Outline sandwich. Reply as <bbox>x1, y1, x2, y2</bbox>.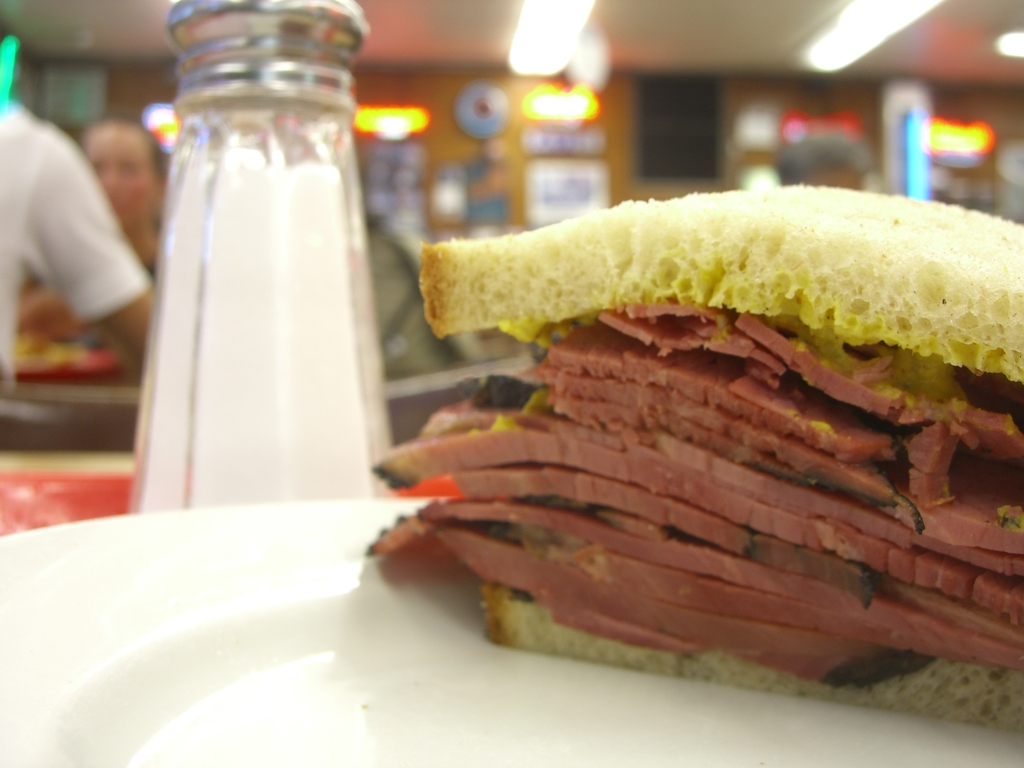
<bbox>367, 184, 1023, 740</bbox>.
